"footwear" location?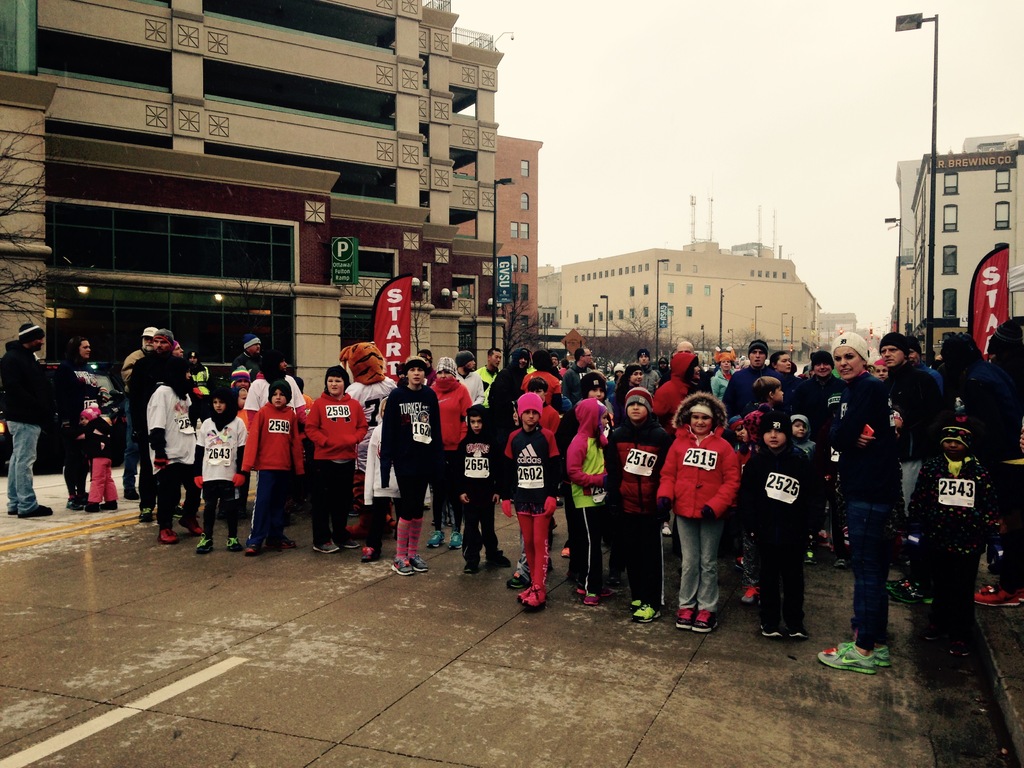
<bbox>583, 590, 605, 604</bbox>
